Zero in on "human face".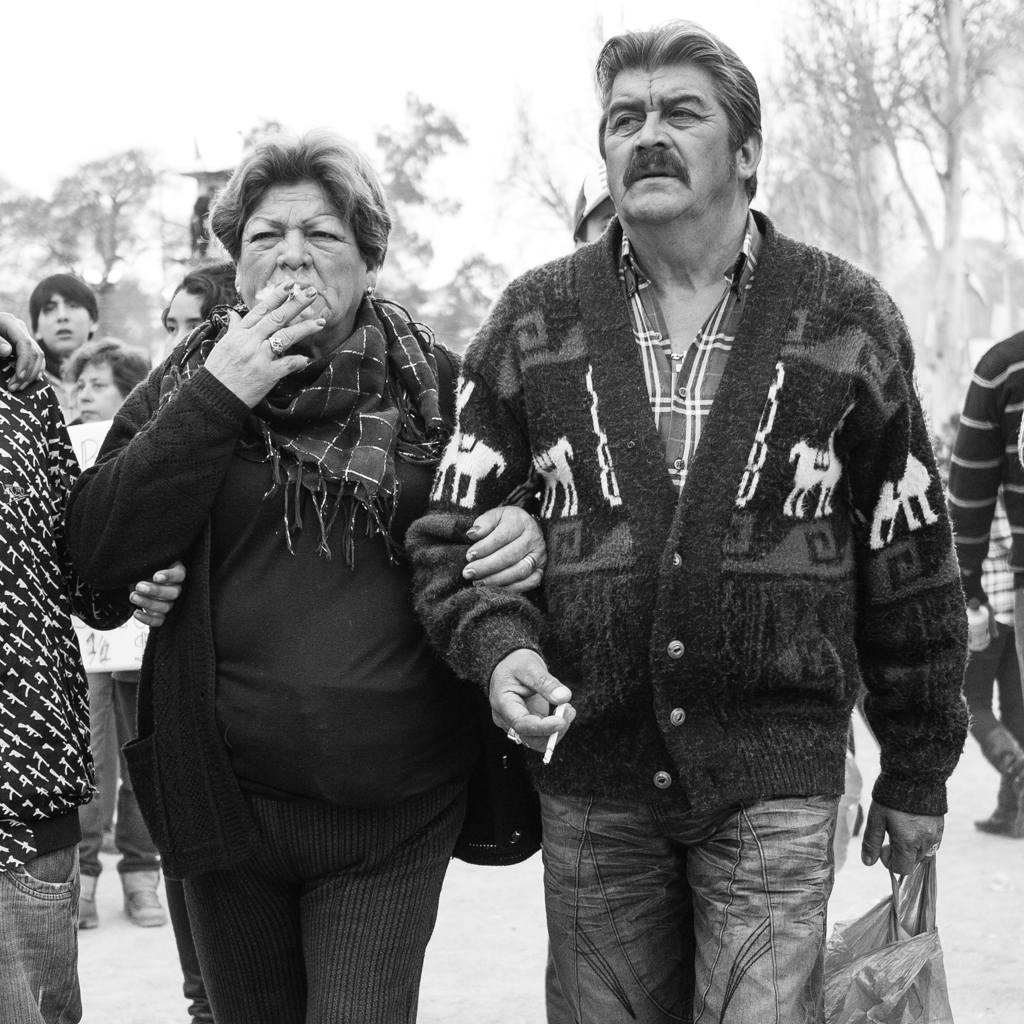
Zeroed in: locate(241, 184, 370, 329).
